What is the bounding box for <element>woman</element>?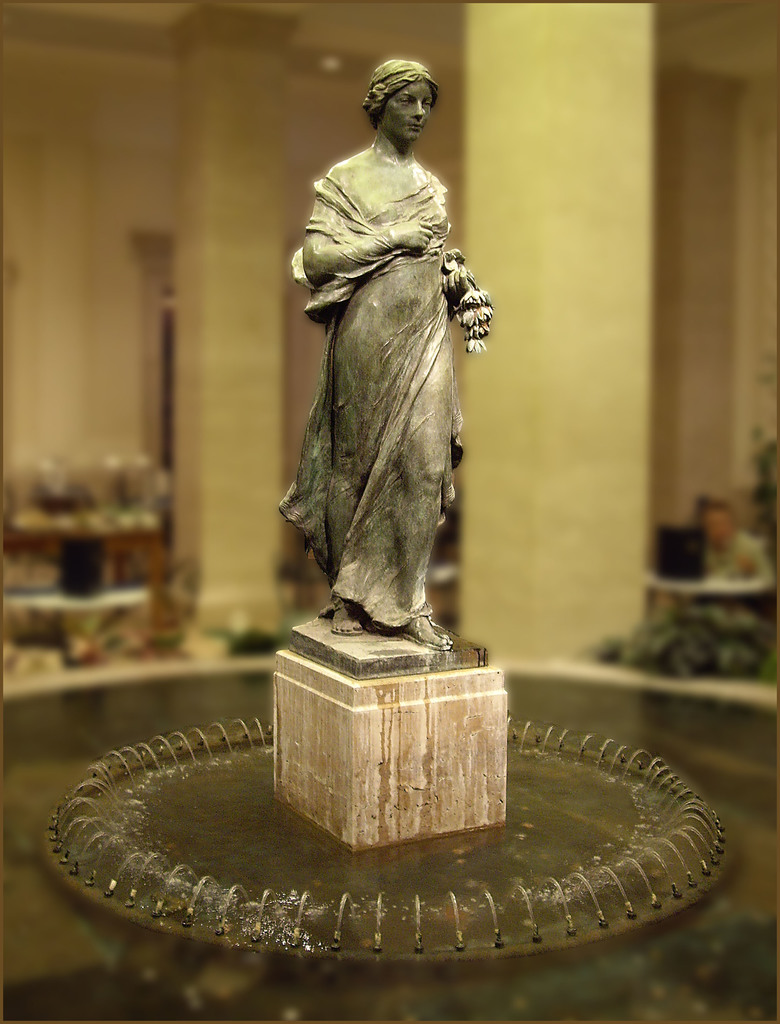
bbox=[281, 52, 496, 673].
